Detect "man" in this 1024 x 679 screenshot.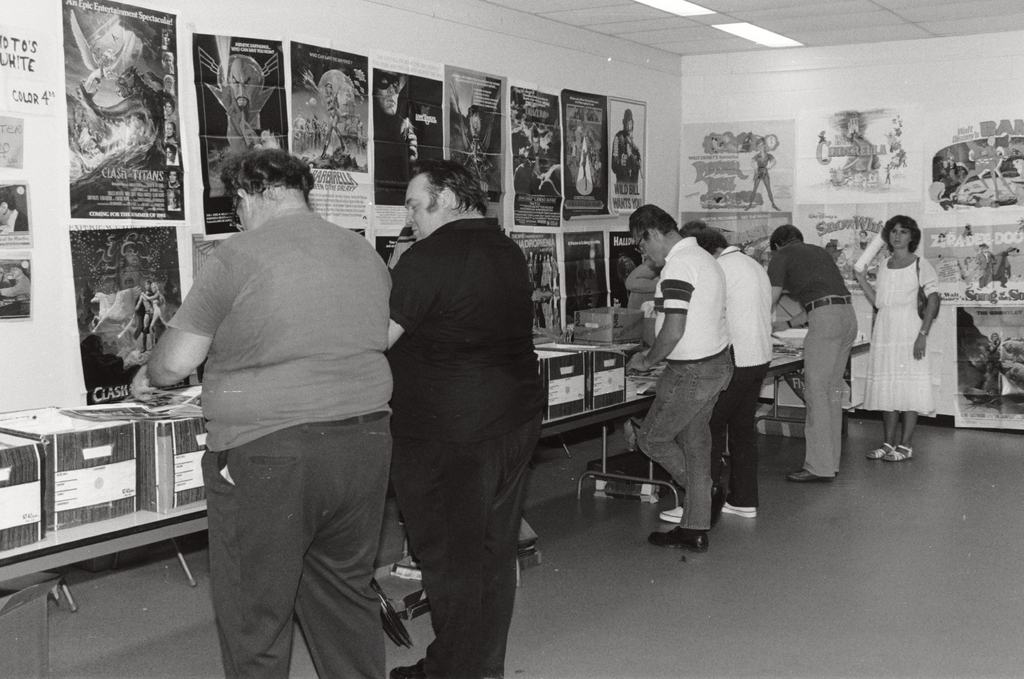
Detection: [x1=378, y1=157, x2=550, y2=678].
